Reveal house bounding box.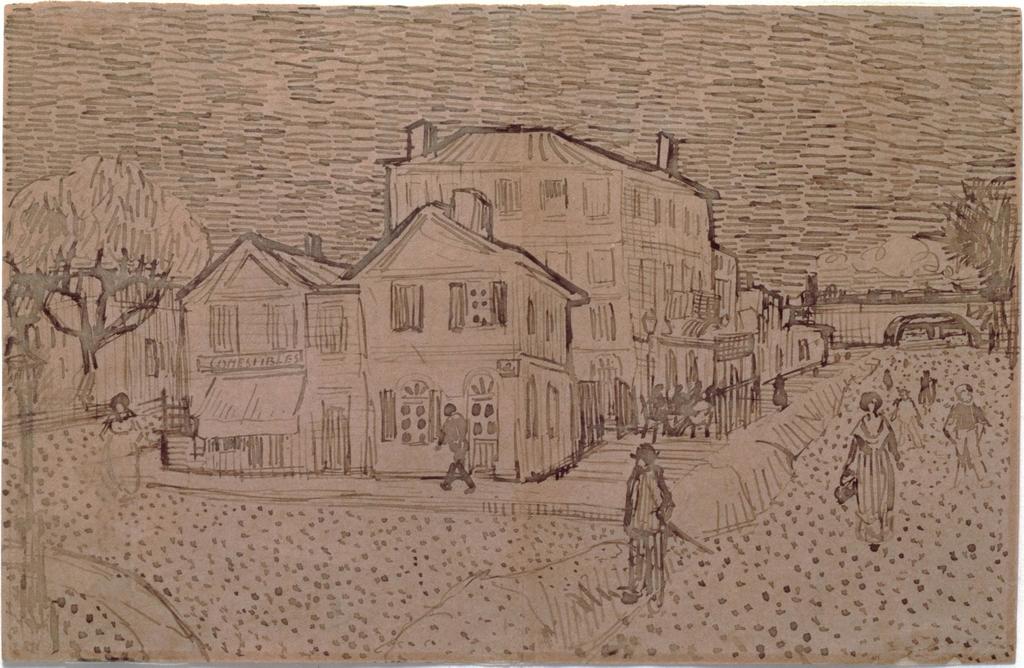
Revealed: bbox(794, 283, 1002, 346).
